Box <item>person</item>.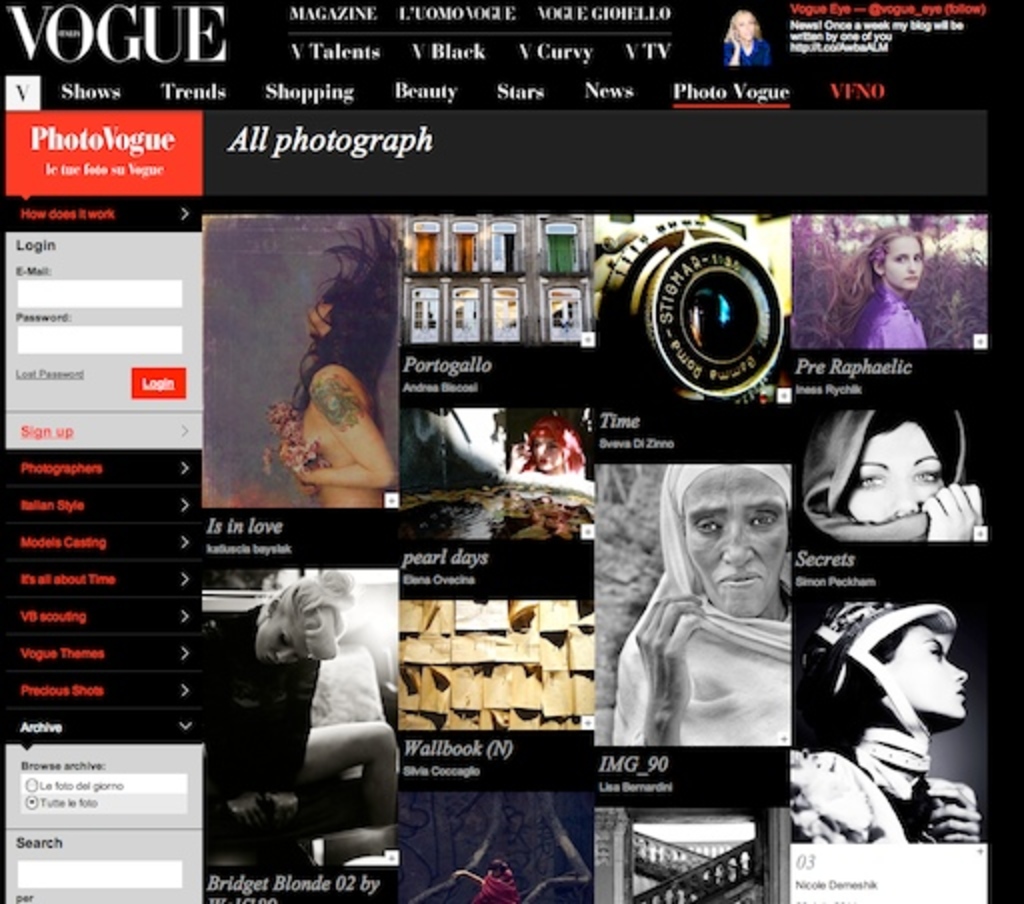
Rect(718, 2, 774, 64).
